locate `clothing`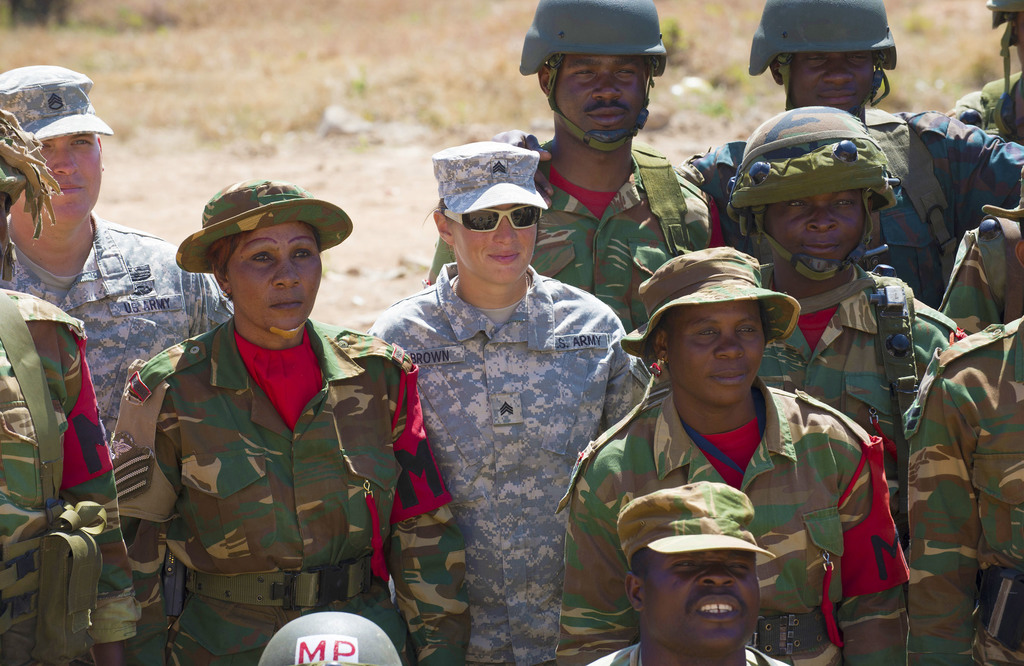
bbox(938, 204, 1023, 337)
